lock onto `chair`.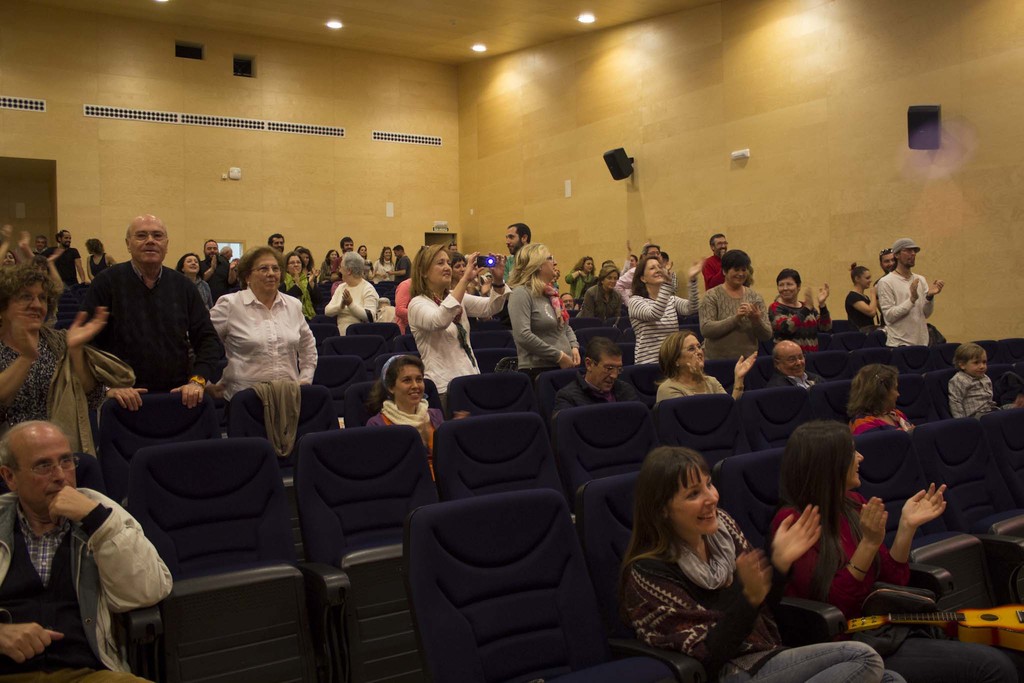
Locked: [986,409,1023,568].
